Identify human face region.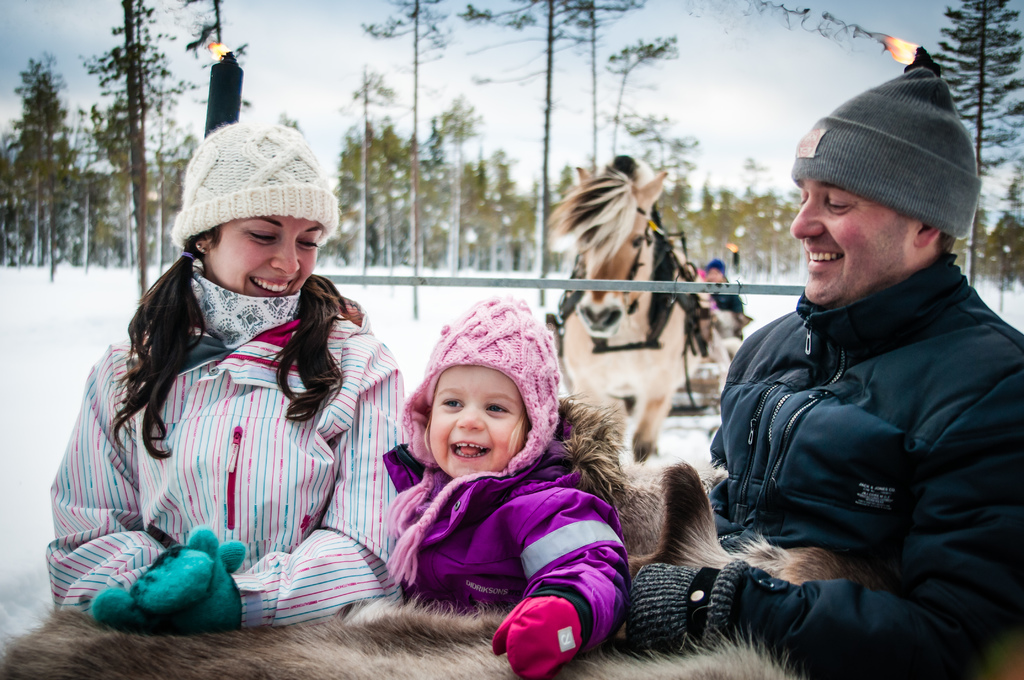
Region: bbox=[210, 219, 324, 298].
